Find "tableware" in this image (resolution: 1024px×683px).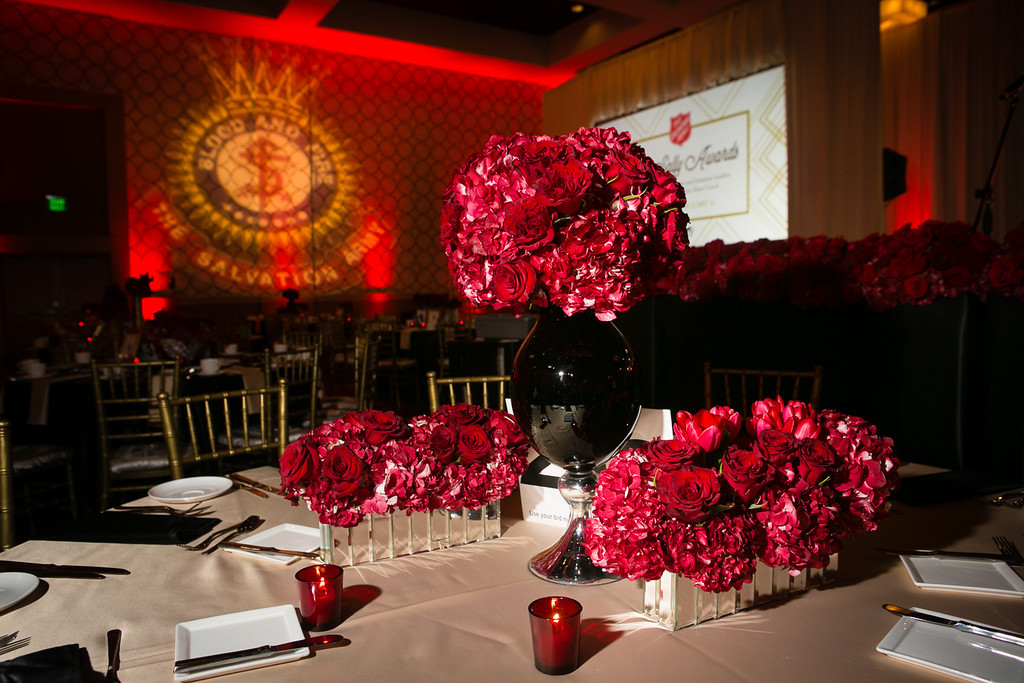
box(198, 360, 218, 376).
